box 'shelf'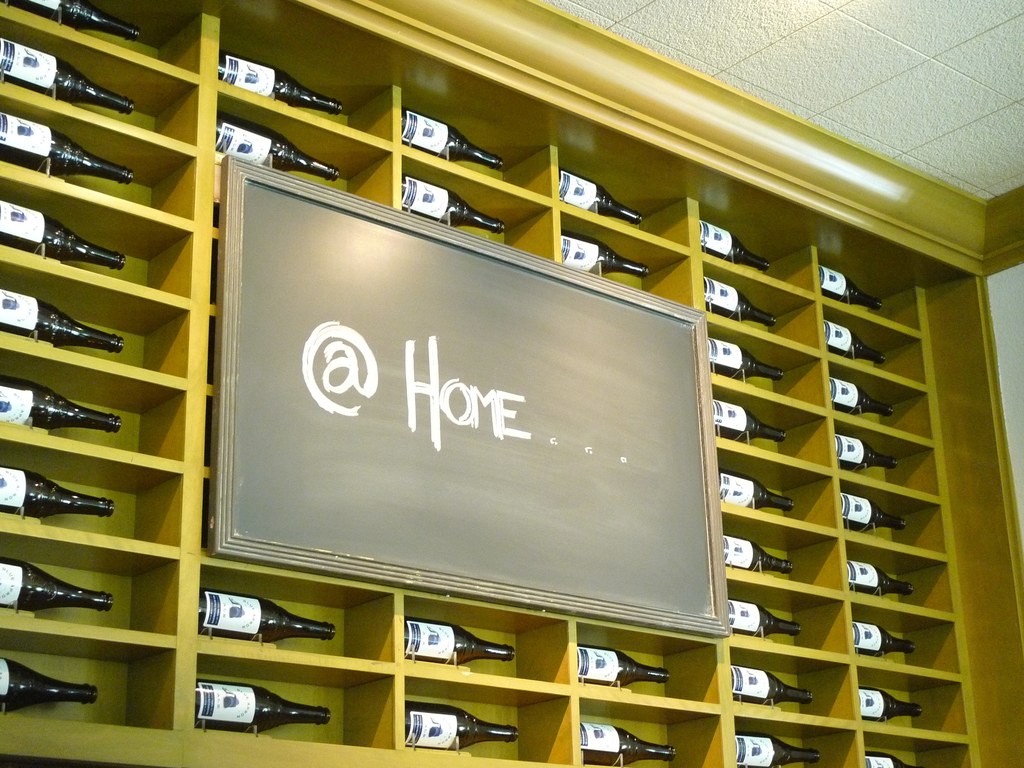
left=1, top=511, right=208, bottom=644
